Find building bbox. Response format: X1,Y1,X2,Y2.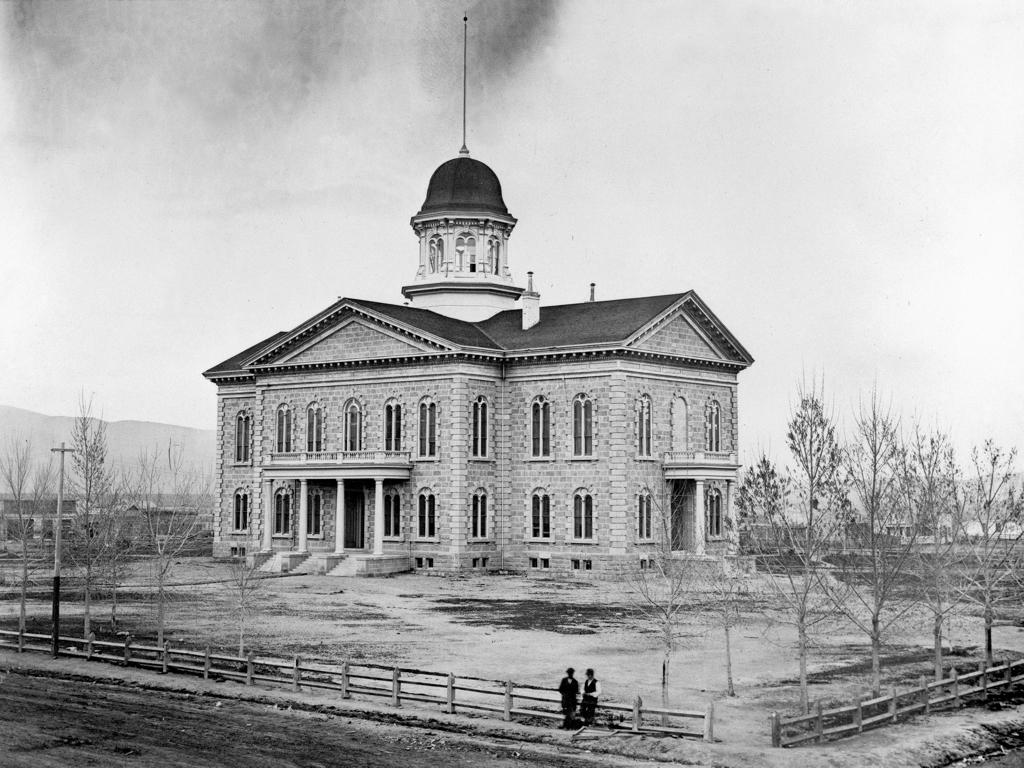
200,11,753,586.
